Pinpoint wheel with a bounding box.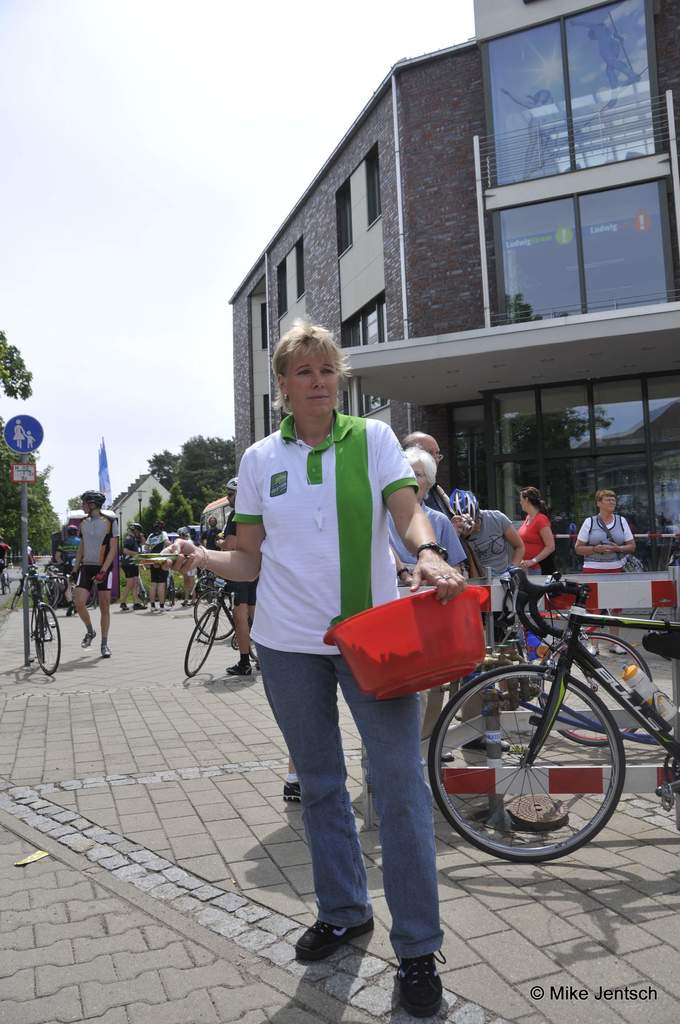
BBox(444, 668, 629, 863).
